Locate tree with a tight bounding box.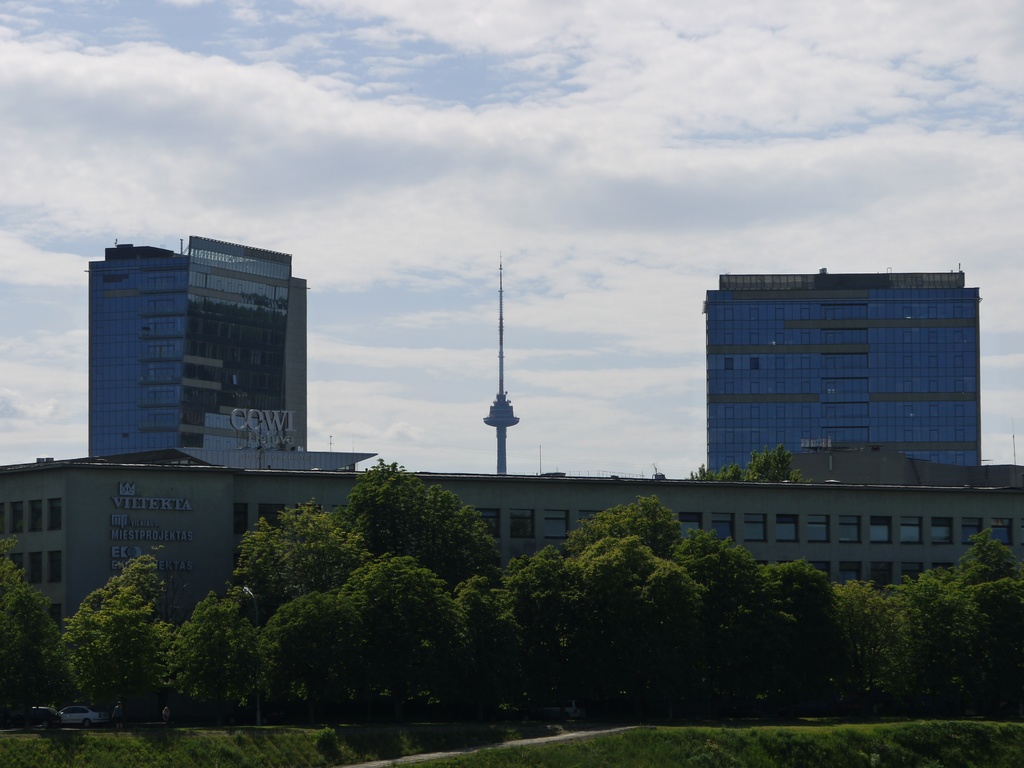
170, 600, 263, 721.
